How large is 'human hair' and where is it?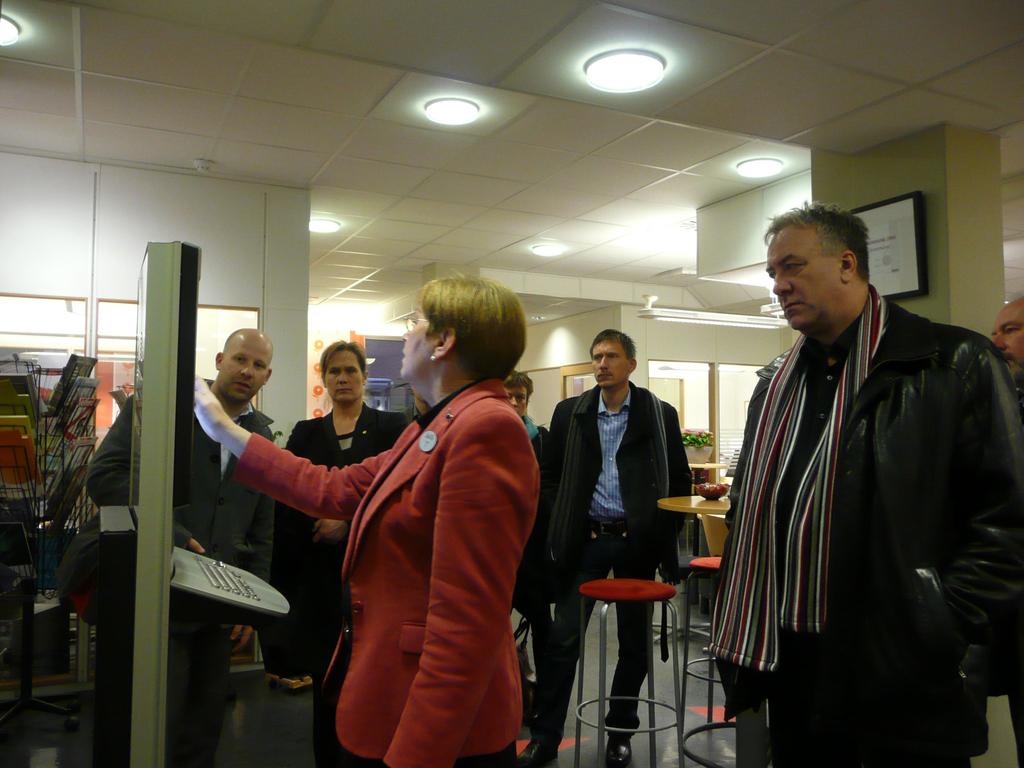
Bounding box: 766,201,869,283.
